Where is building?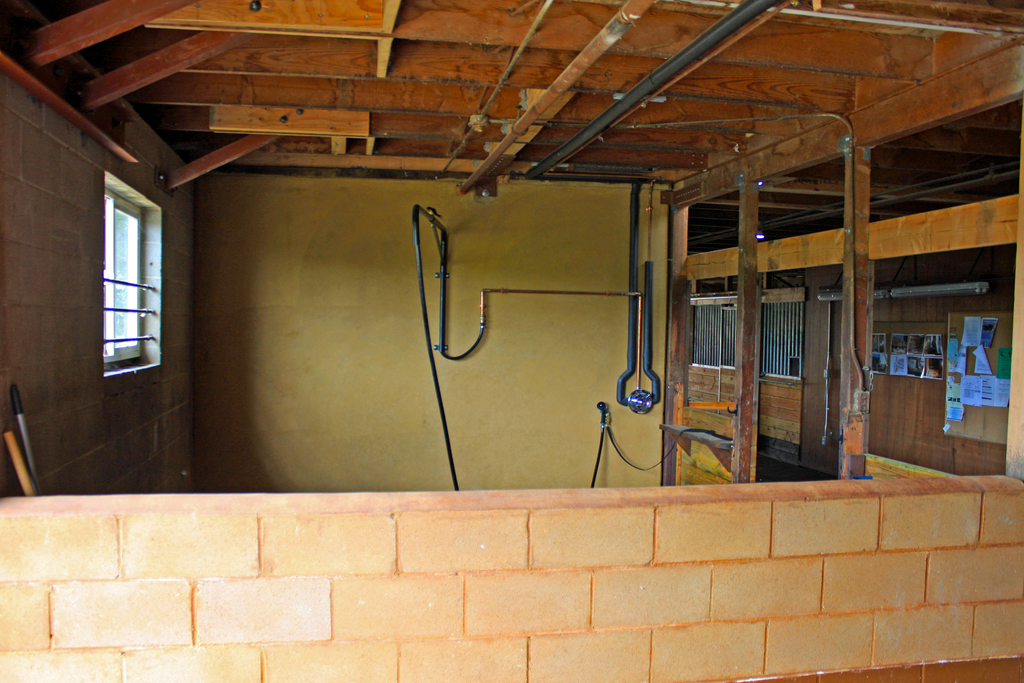
0 0 1023 682.
